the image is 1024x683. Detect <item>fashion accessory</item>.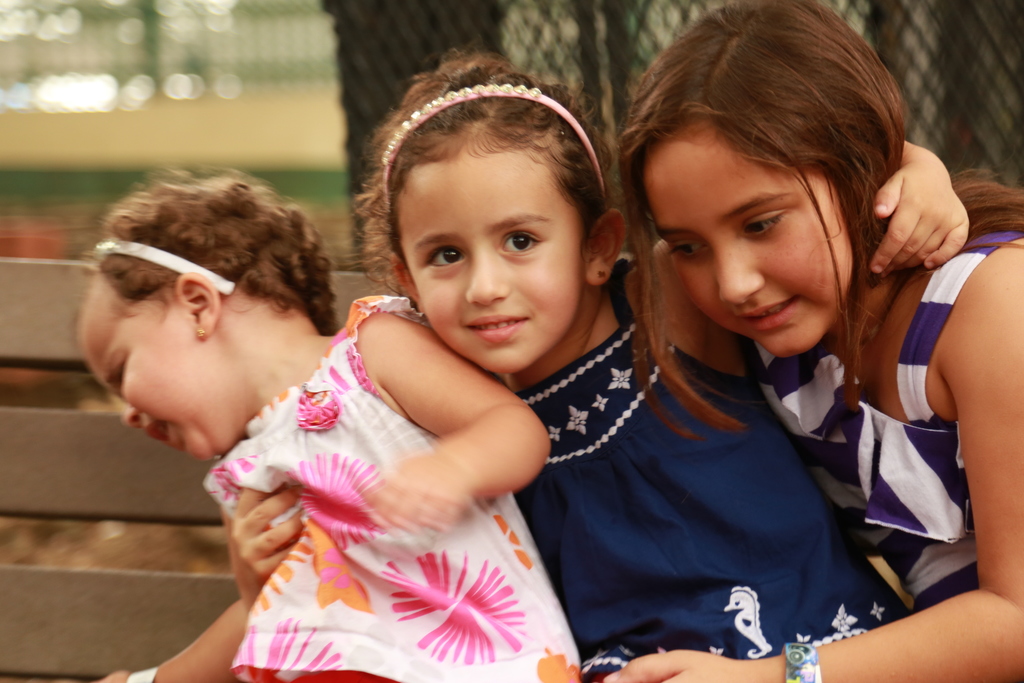
Detection: [left=125, top=668, right=159, bottom=682].
